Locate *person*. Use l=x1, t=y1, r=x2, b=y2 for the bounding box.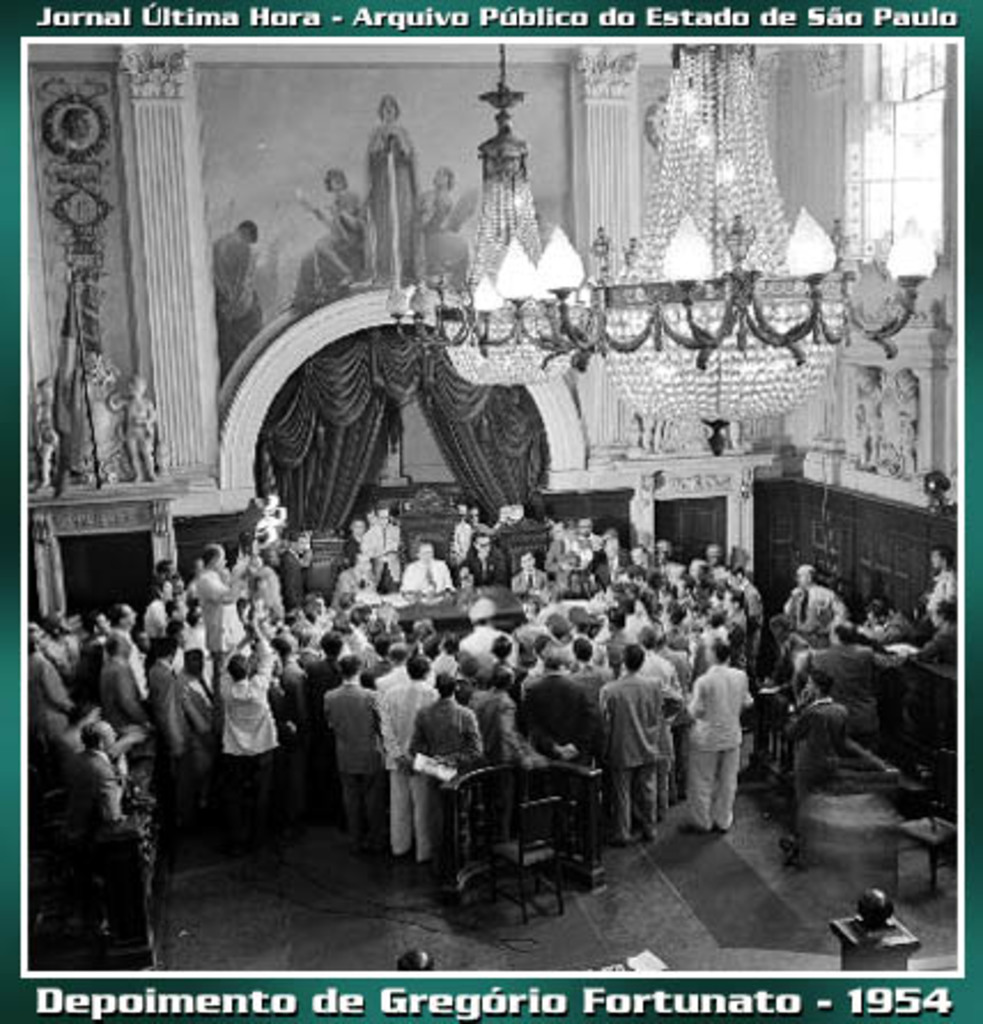
l=179, t=546, r=241, b=661.
